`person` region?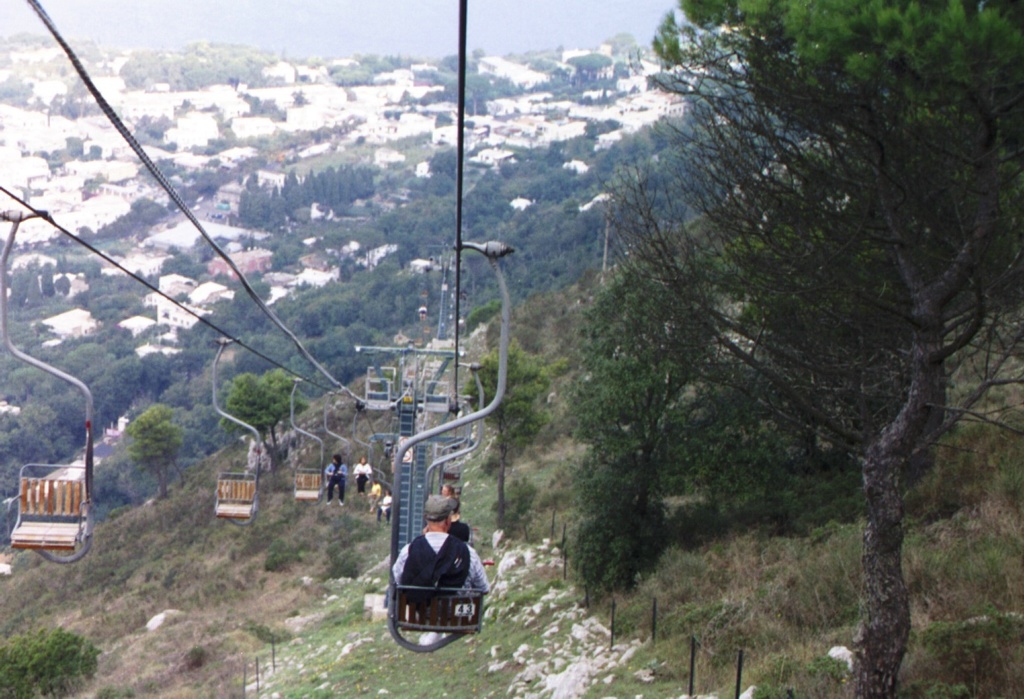
pyautogui.locateOnScreen(362, 478, 380, 507)
